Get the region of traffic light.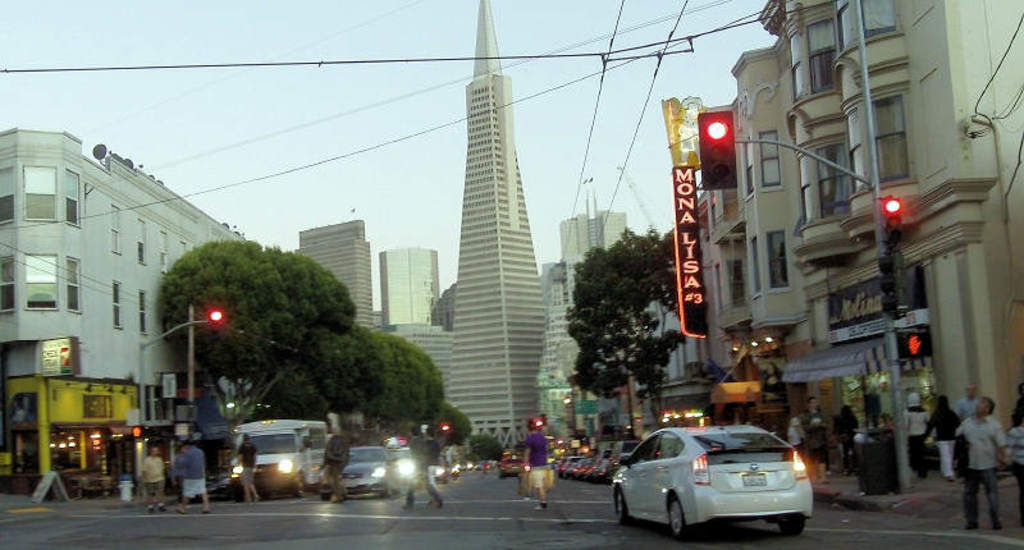
(x1=207, y1=310, x2=223, y2=325).
